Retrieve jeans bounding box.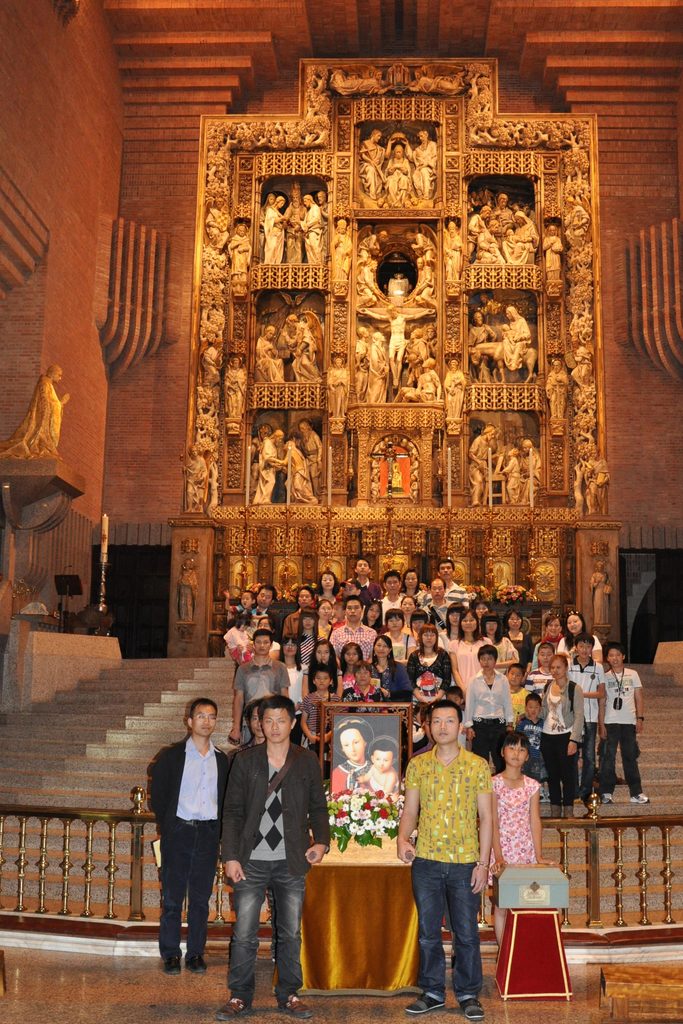
Bounding box: 477/720/505/758.
